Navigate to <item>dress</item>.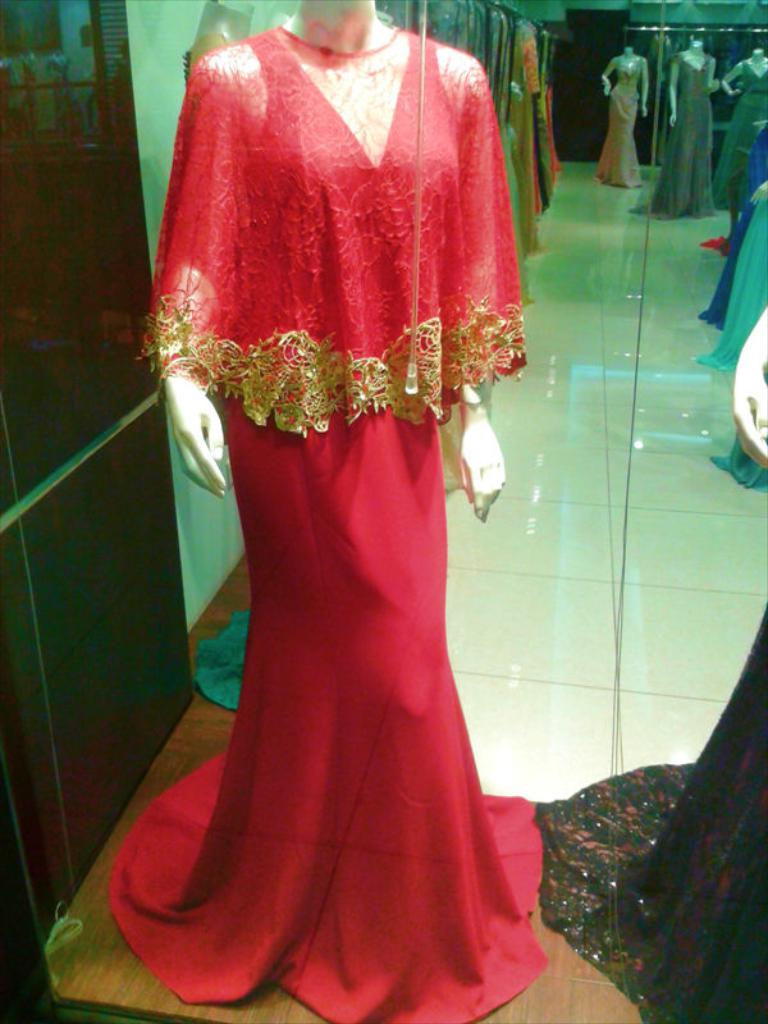
Navigation target: [x1=105, y1=27, x2=545, y2=1023].
